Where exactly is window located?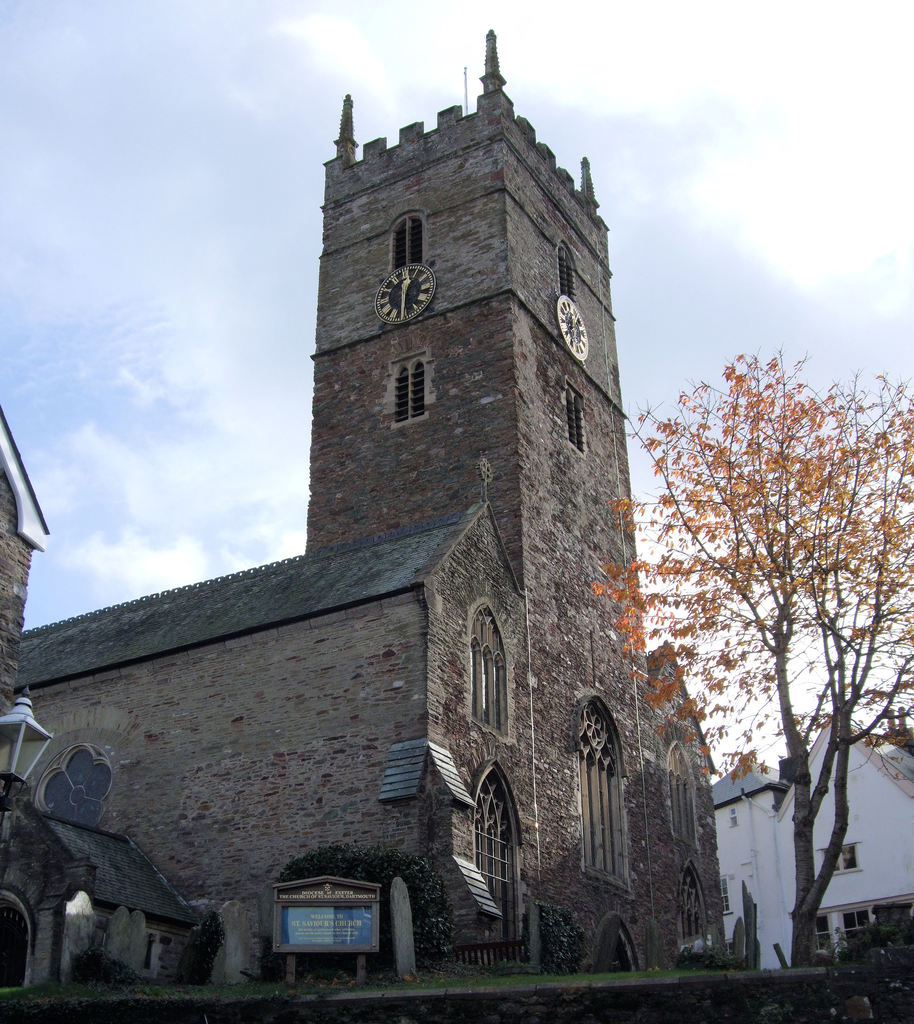
Its bounding box is {"left": 813, "top": 913, "right": 832, "bottom": 958}.
